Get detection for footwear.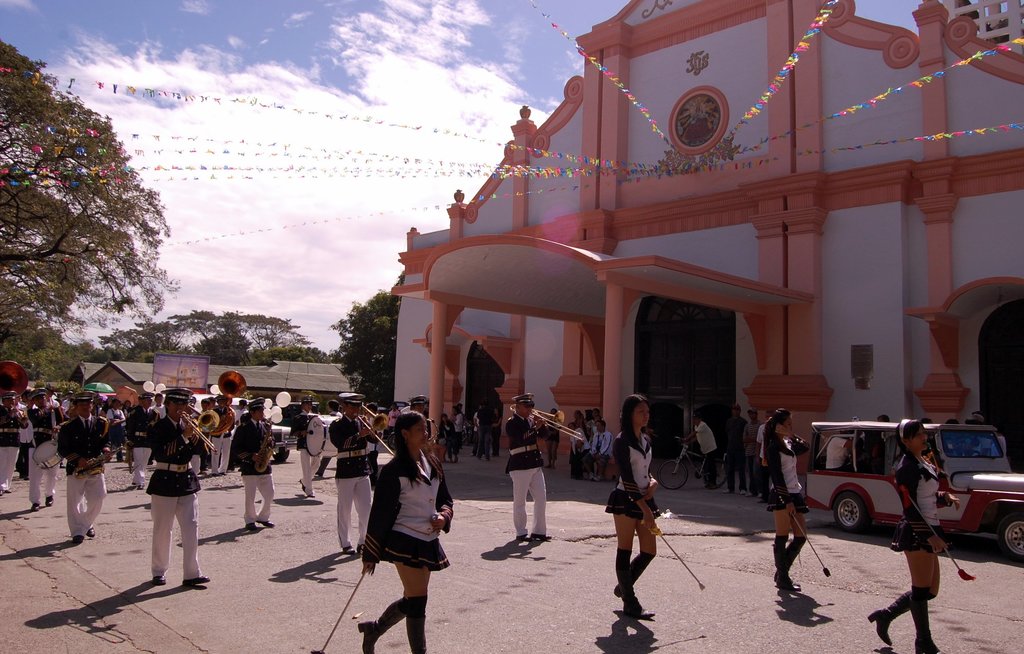
Detection: pyautogui.locateOnScreen(792, 572, 803, 591).
